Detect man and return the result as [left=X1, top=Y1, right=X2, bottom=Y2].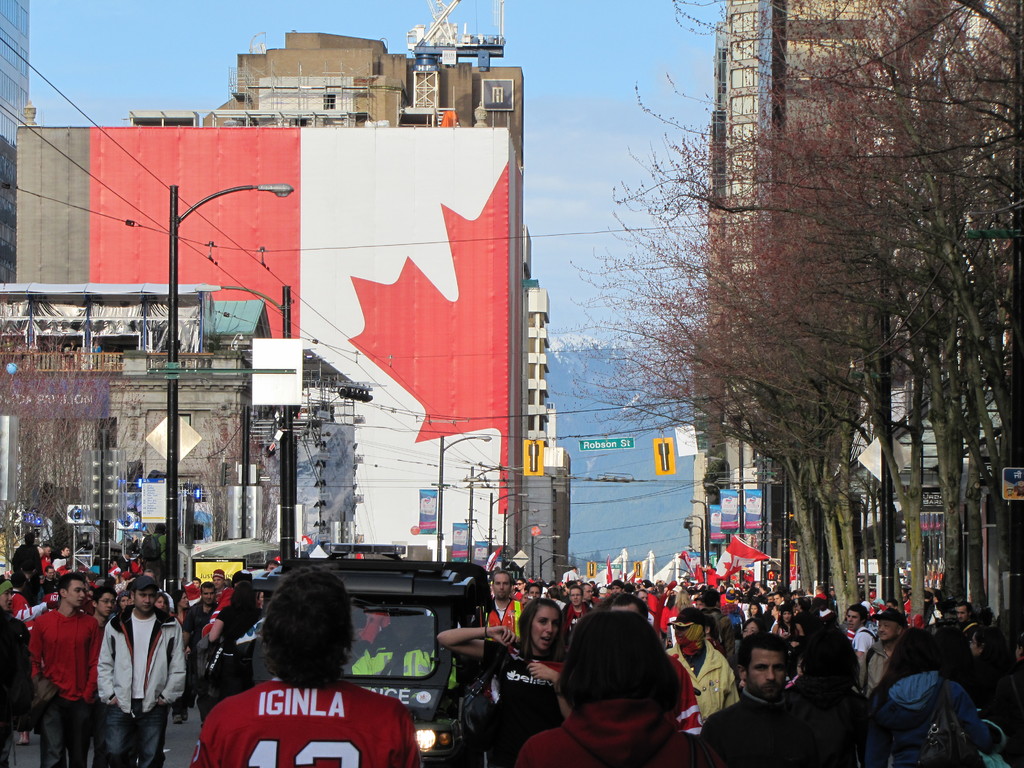
[left=632, top=589, right=660, bottom=640].
